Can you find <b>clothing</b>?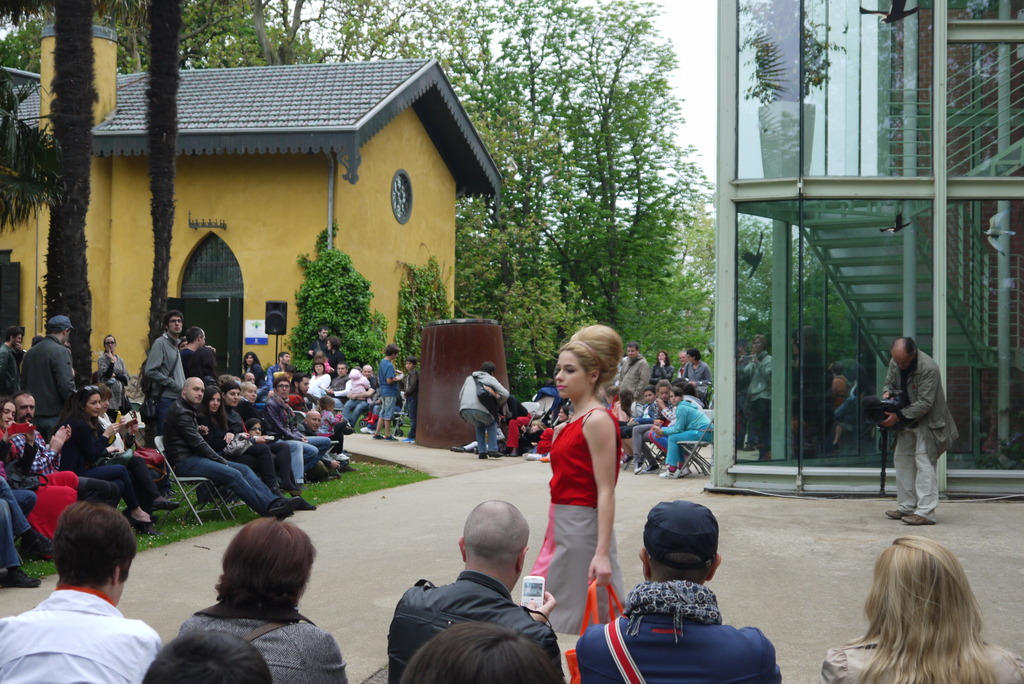
Yes, bounding box: 177:589:355:683.
